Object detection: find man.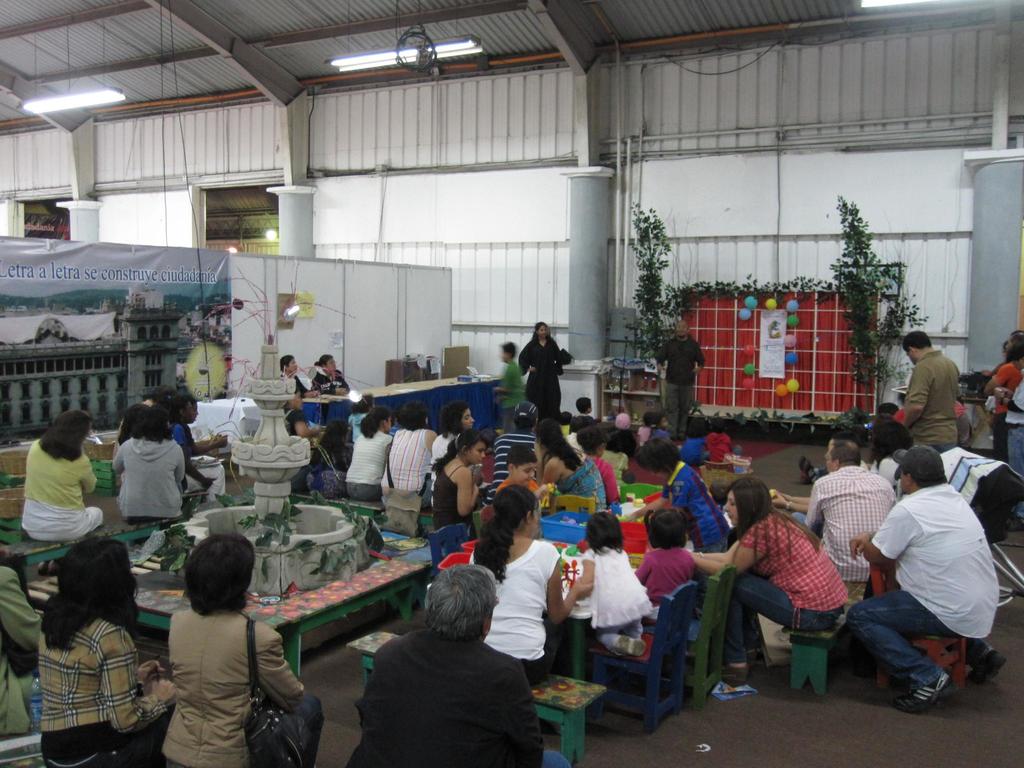
803:438:898:584.
